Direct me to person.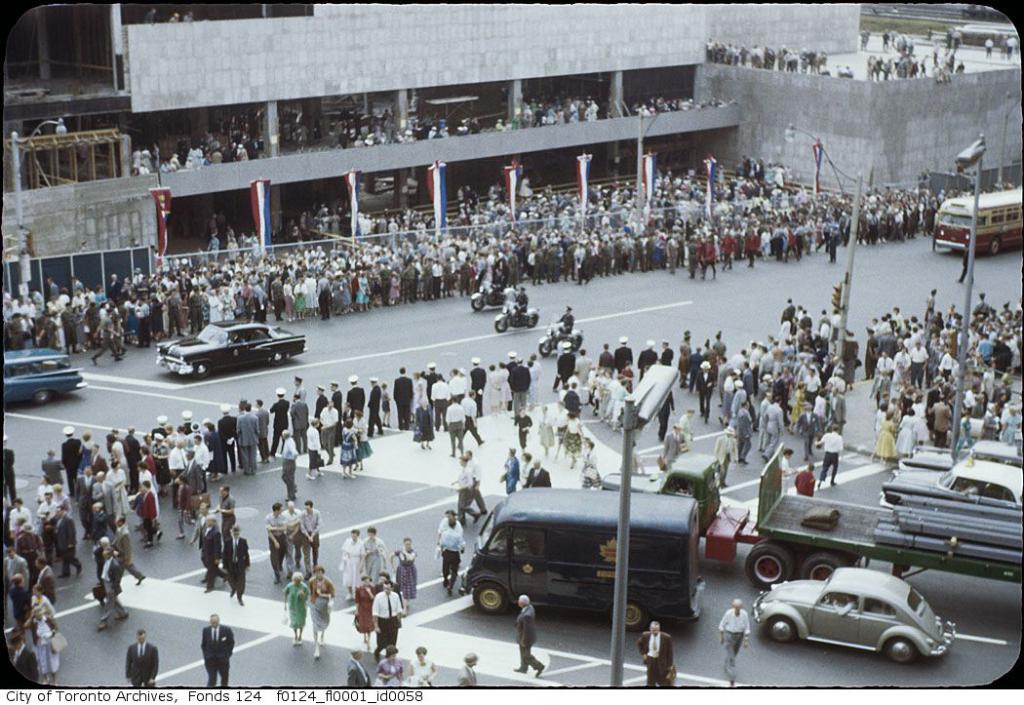
Direction: {"x1": 348, "y1": 658, "x2": 377, "y2": 682}.
